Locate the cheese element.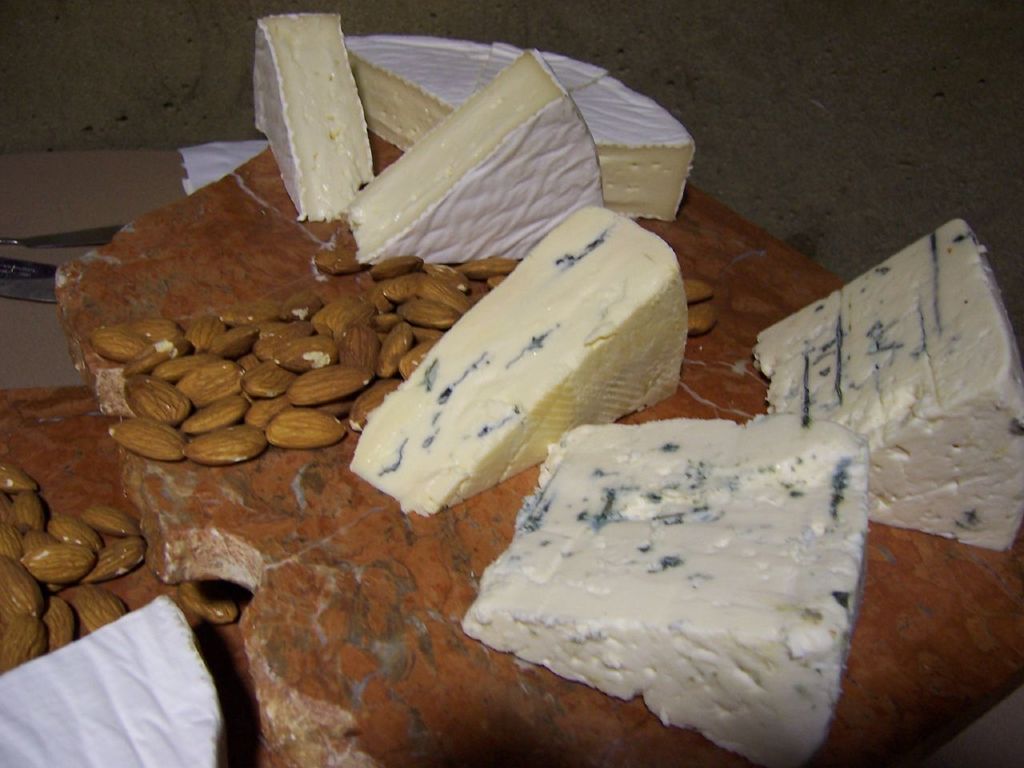
Element bbox: 346, 203, 693, 517.
